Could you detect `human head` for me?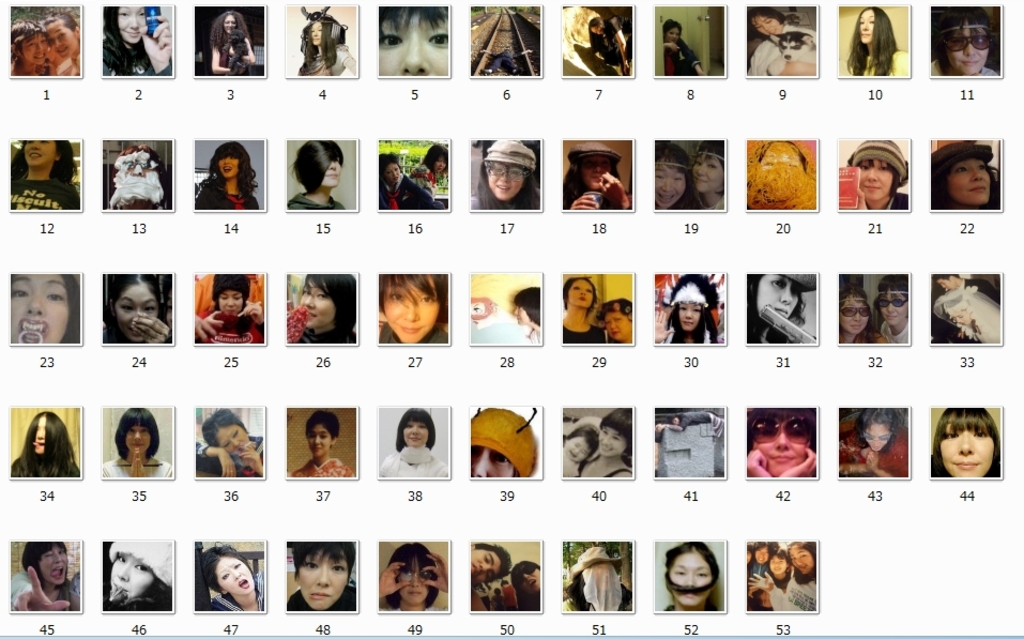
Detection result: bbox(786, 542, 817, 575).
